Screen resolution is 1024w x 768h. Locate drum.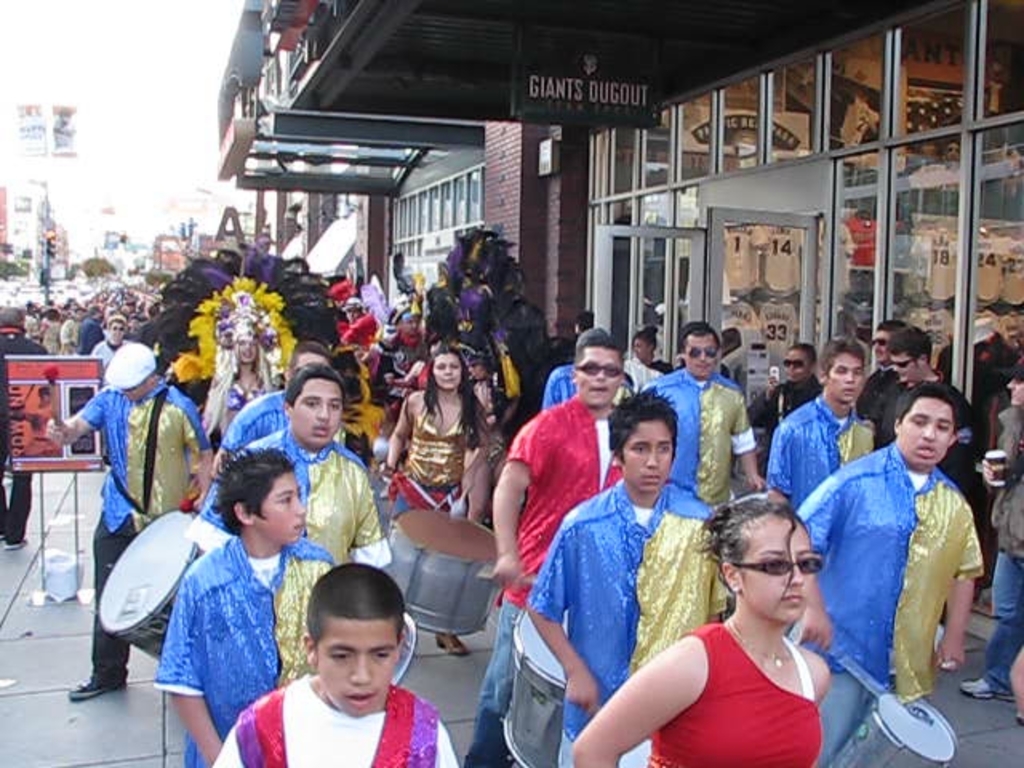
bbox=[827, 690, 955, 766].
